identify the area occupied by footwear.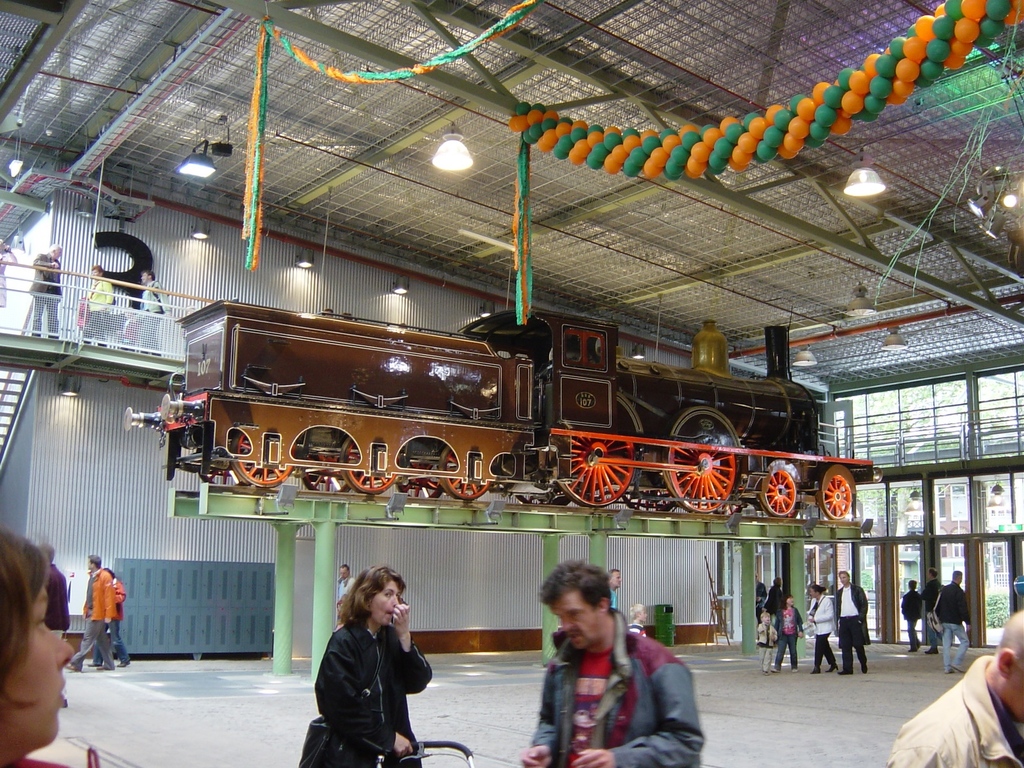
Area: (left=951, top=664, right=970, bottom=673).
